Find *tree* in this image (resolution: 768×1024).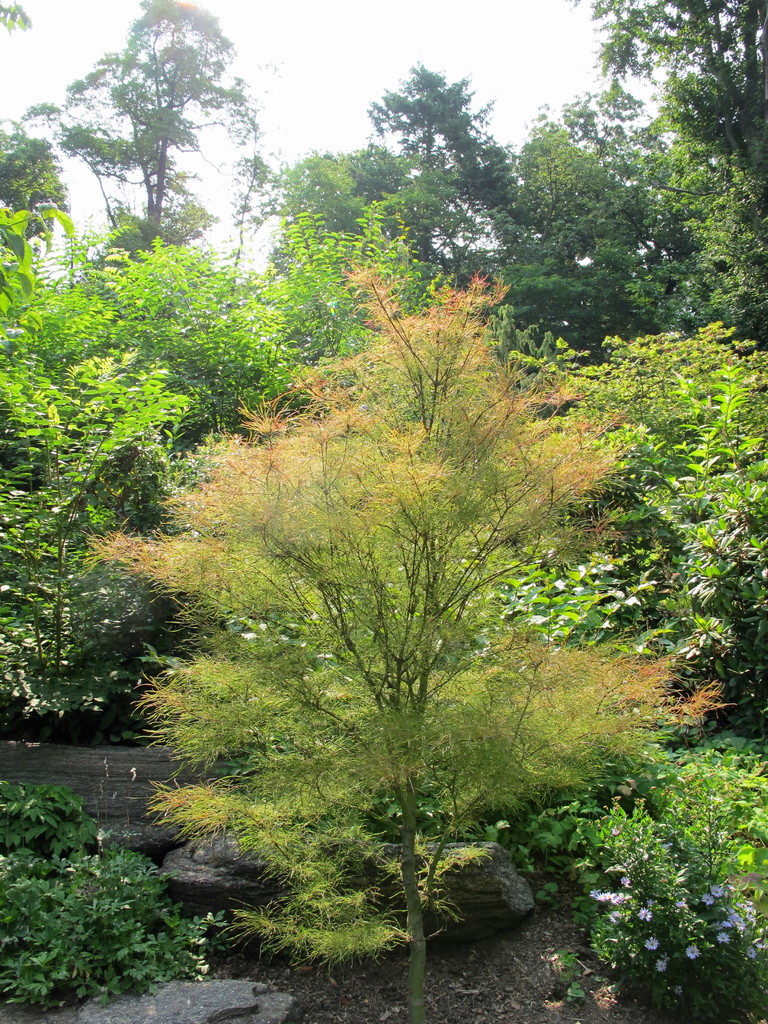
region(570, 316, 767, 672).
